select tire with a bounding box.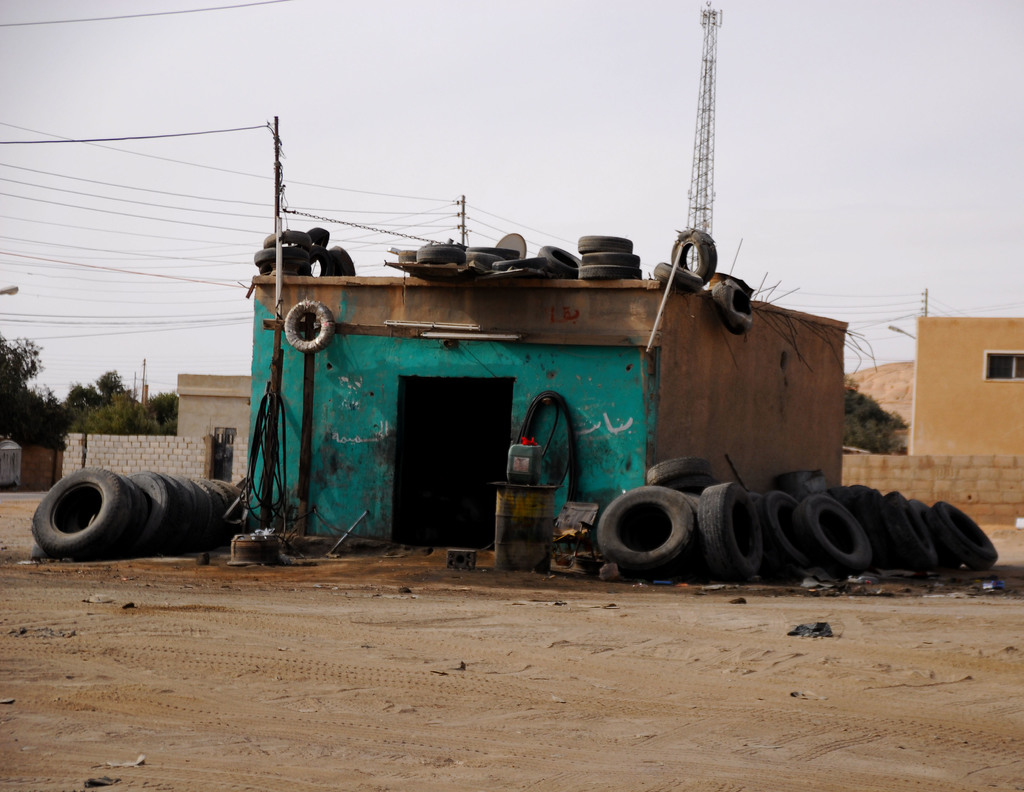
(578, 250, 642, 271).
